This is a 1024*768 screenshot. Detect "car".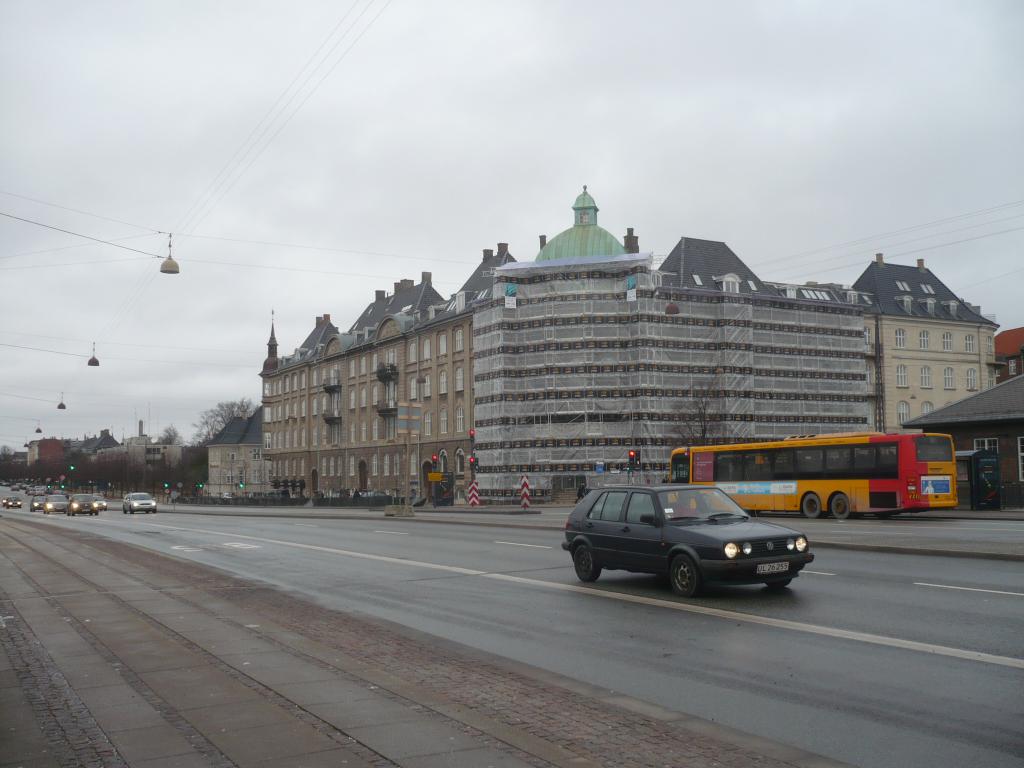
40 492 69 515.
